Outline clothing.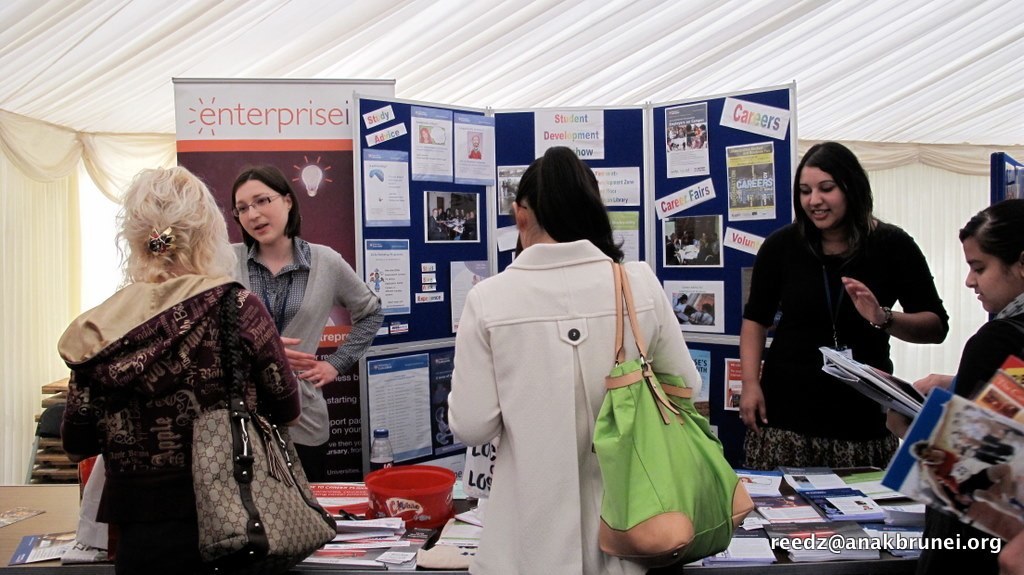
Outline: <region>61, 286, 303, 574</region>.
